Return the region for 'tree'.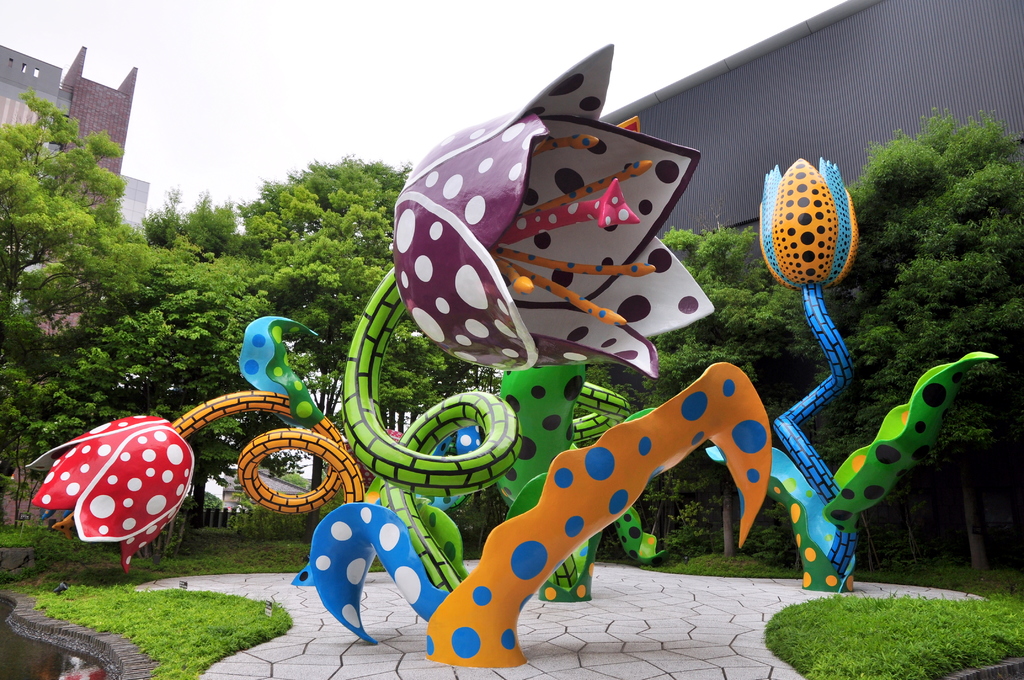
0:85:161:522.
